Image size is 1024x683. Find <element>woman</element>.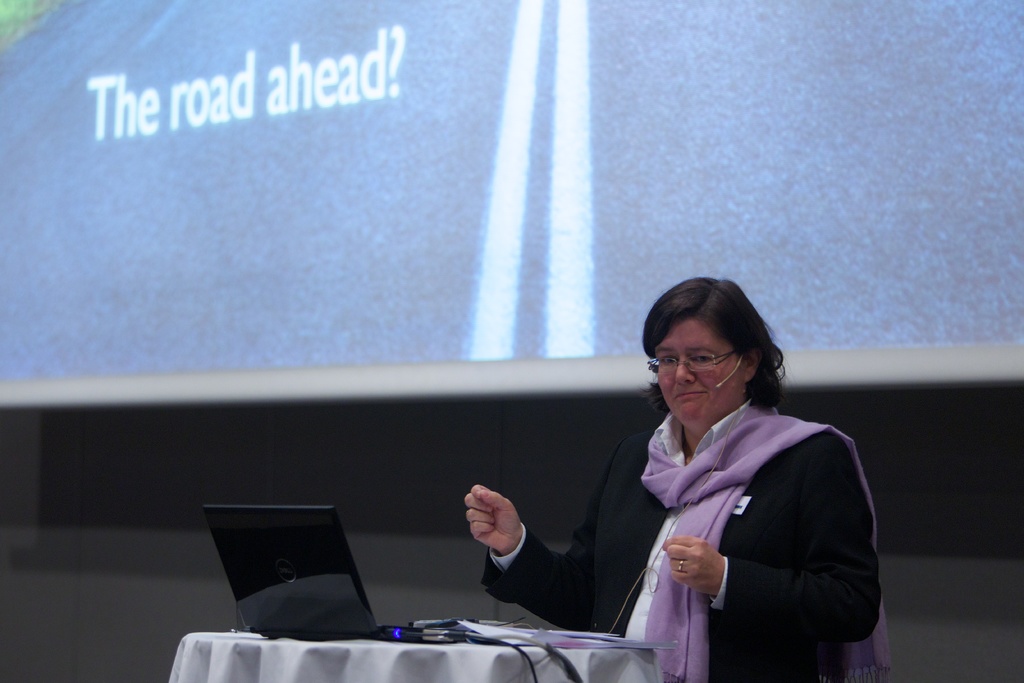
[462, 272, 890, 682].
